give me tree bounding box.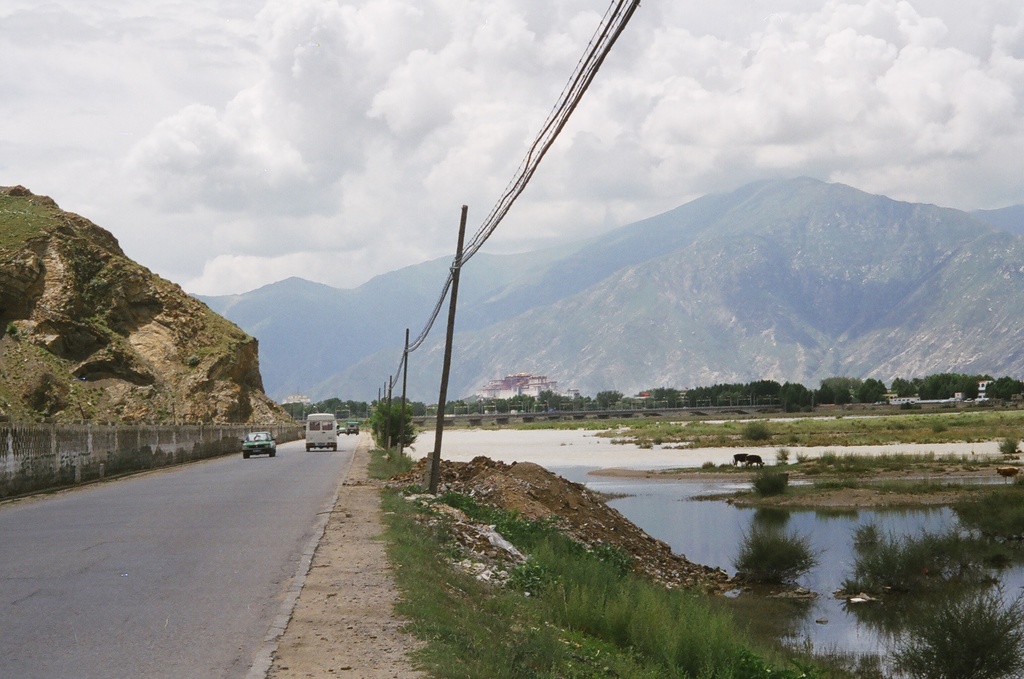
rect(854, 379, 877, 404).
